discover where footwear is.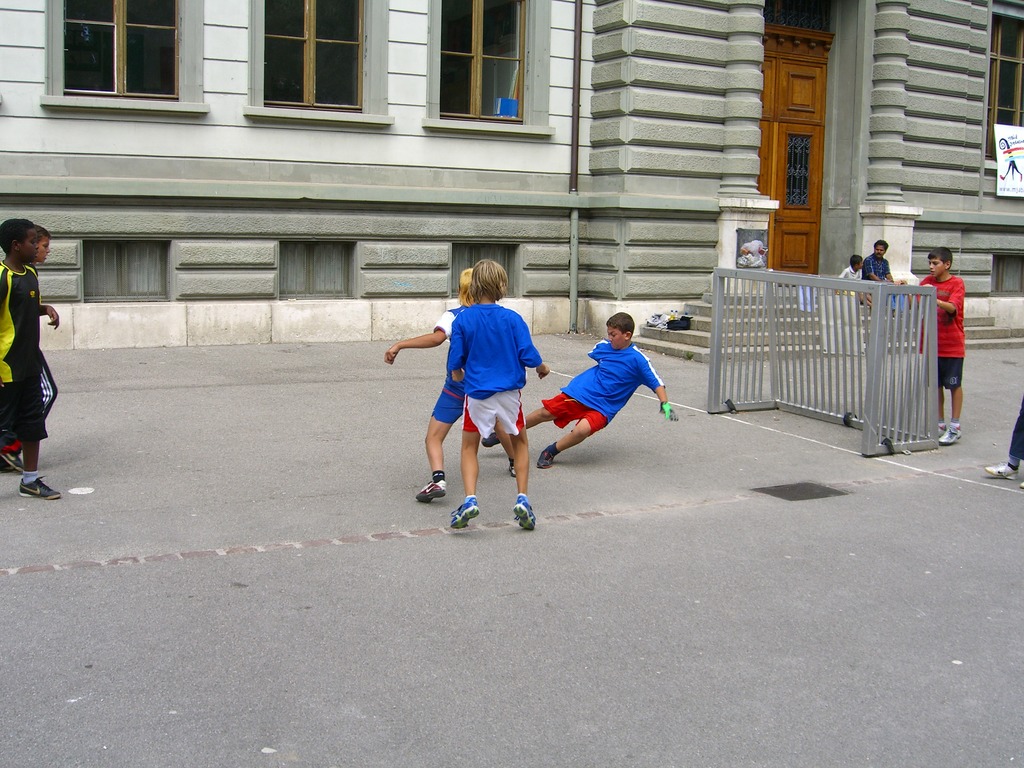
Discovered at locate(938, 422, 963, 445).
